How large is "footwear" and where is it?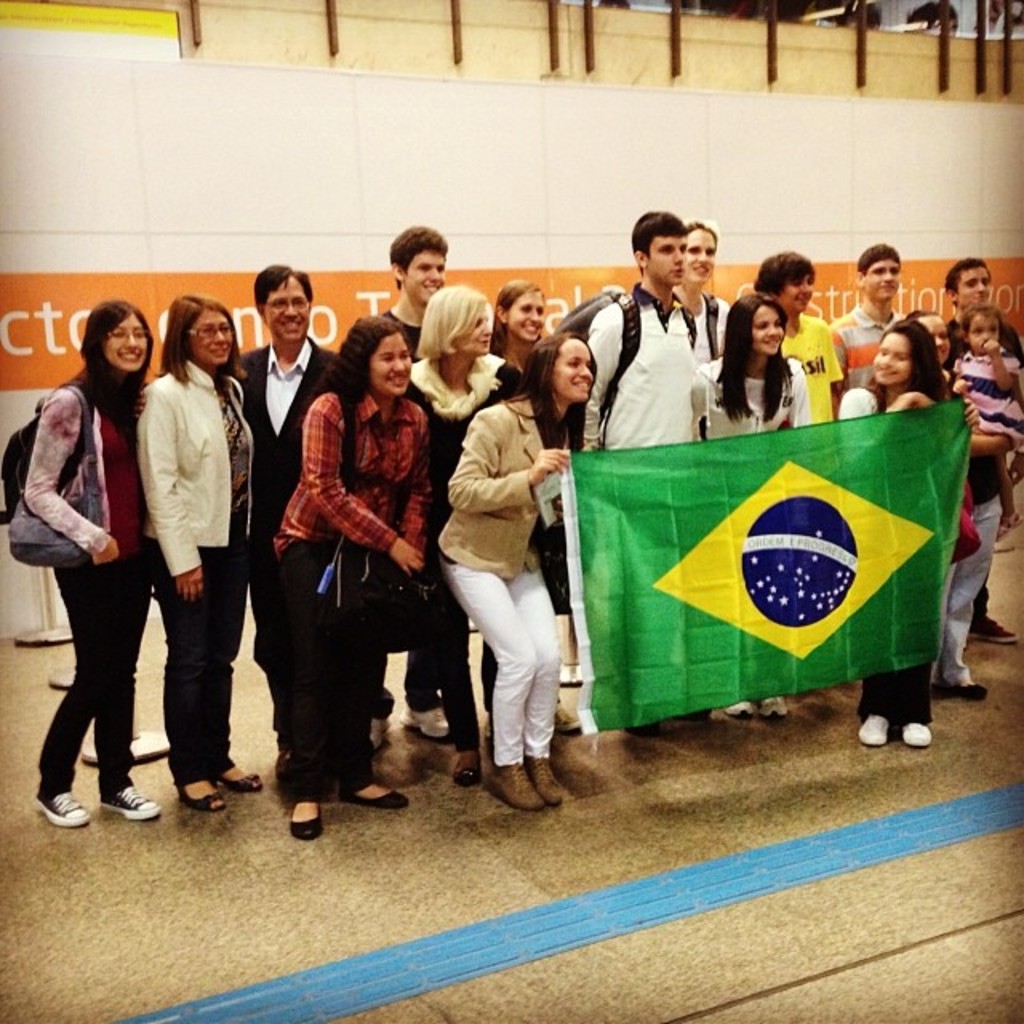
Bounding box: pyautogui.locateOnScreen(728, 704, 747, 718).
